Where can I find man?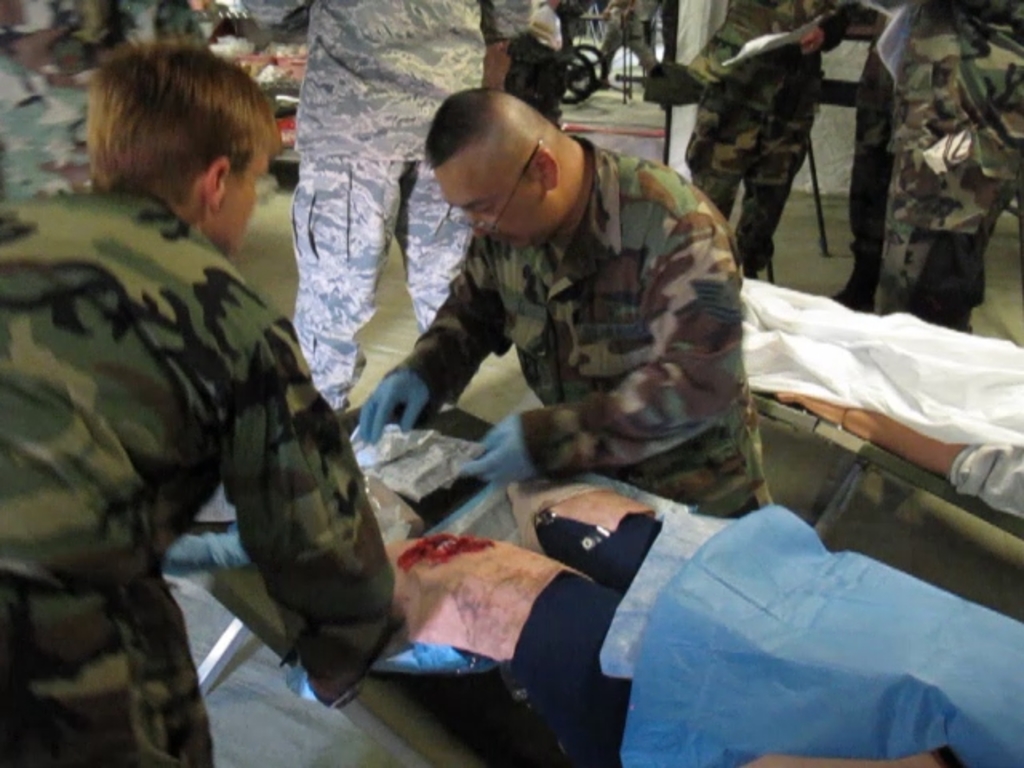
You can find it at (left=870, top=0, right=1022, bottom=338).
